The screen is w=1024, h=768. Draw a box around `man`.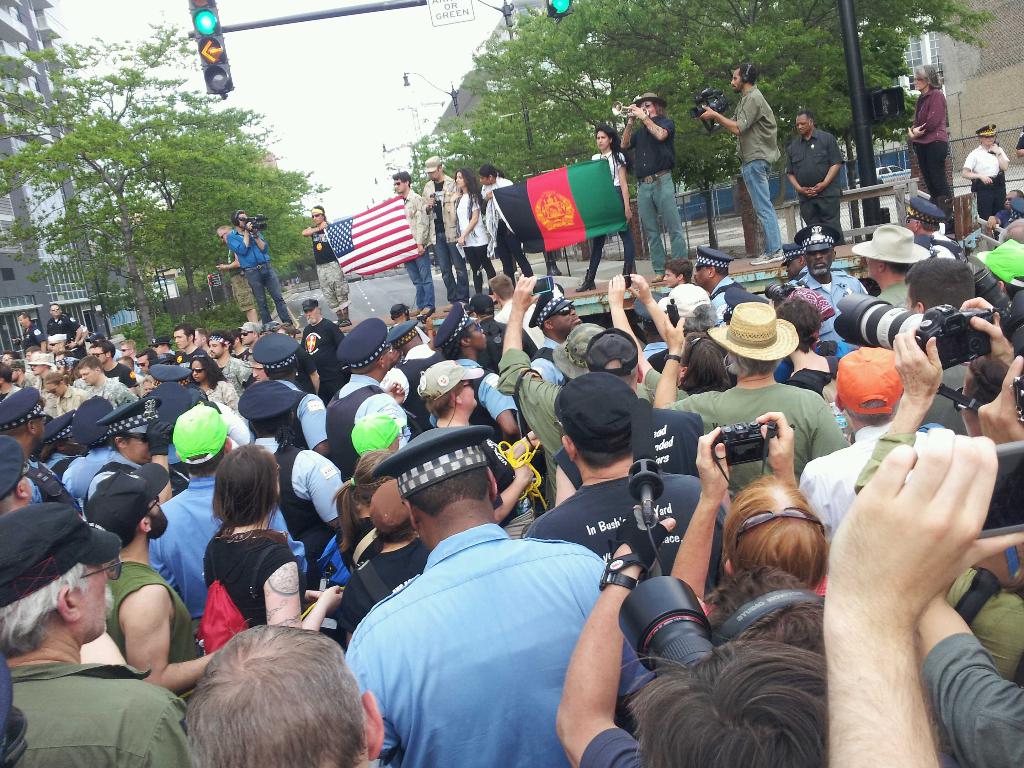
185:625:383:767.
